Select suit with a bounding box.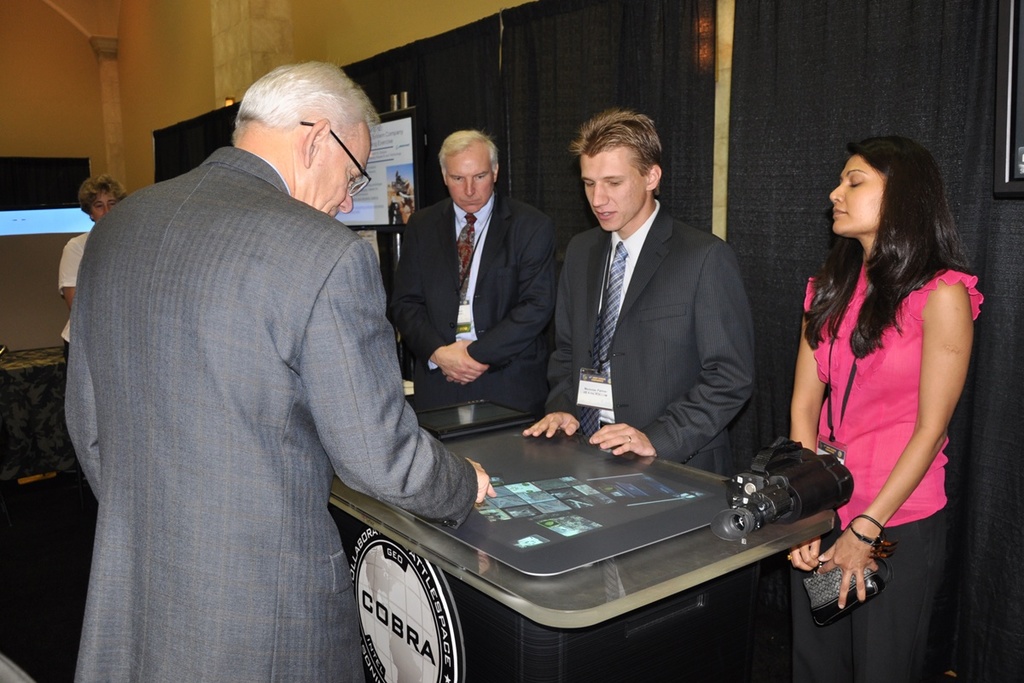
[64, 145, 478, 682].
